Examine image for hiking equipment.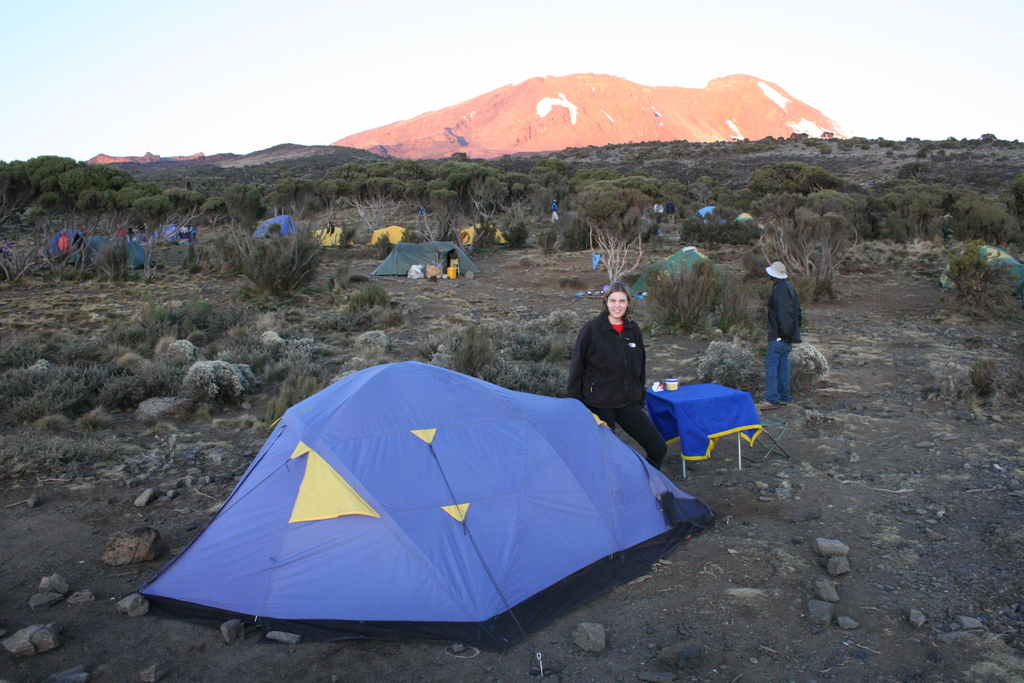
Examination result: 371 238 486 279.
